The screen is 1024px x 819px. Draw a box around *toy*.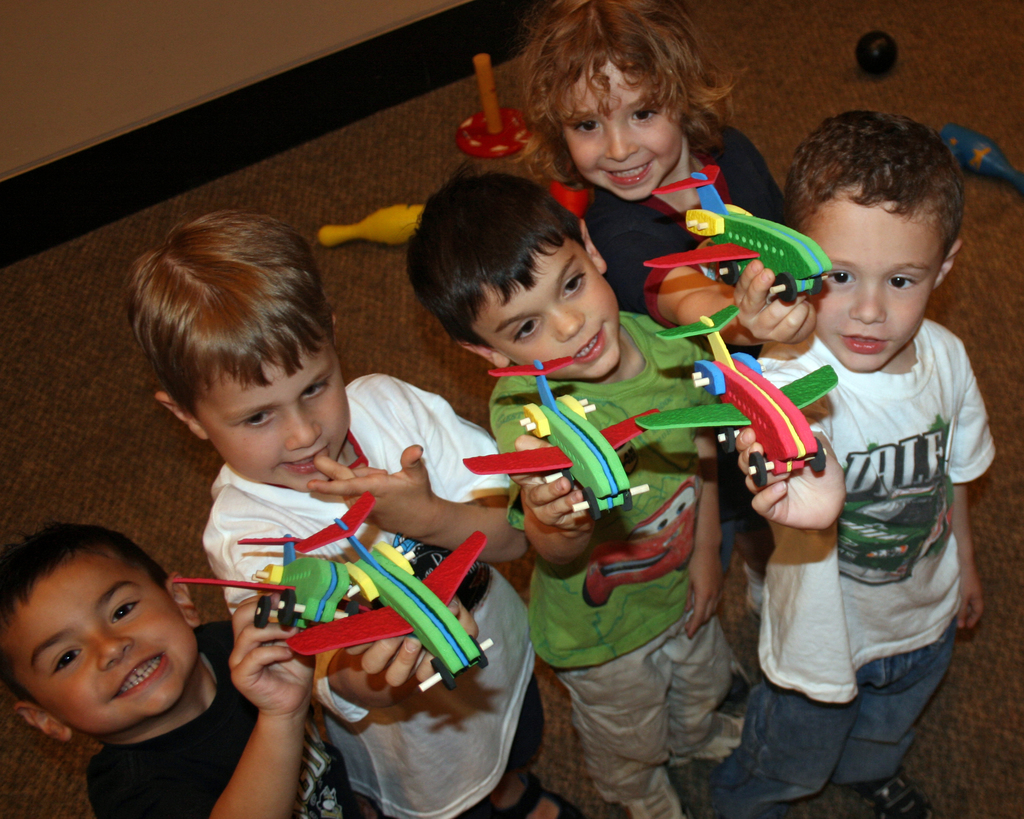
[452, 54, 537, 163].
